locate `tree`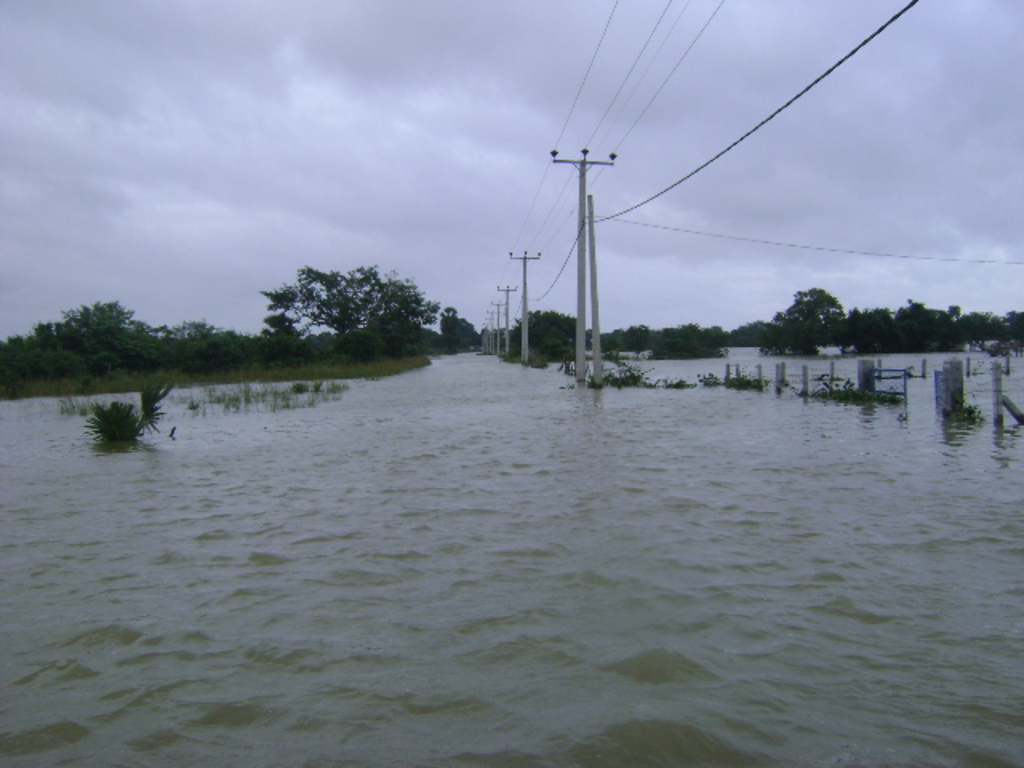
(x1=653, y1=320, x2=742, y2=374)
